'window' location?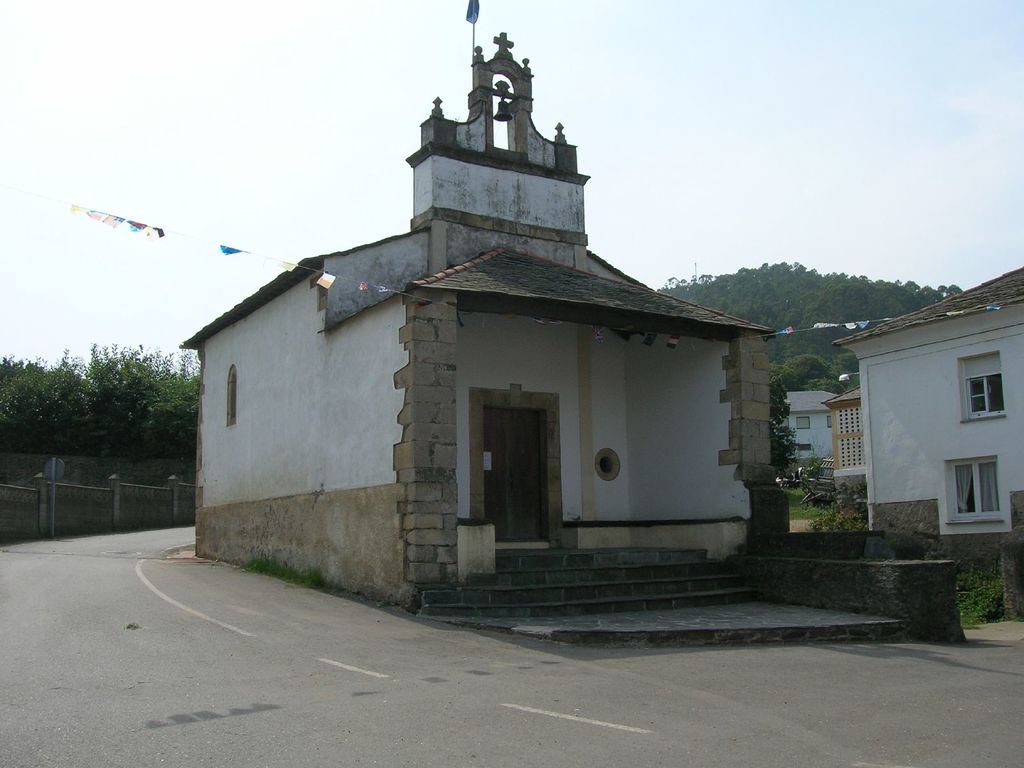
[827,413,831,428]
